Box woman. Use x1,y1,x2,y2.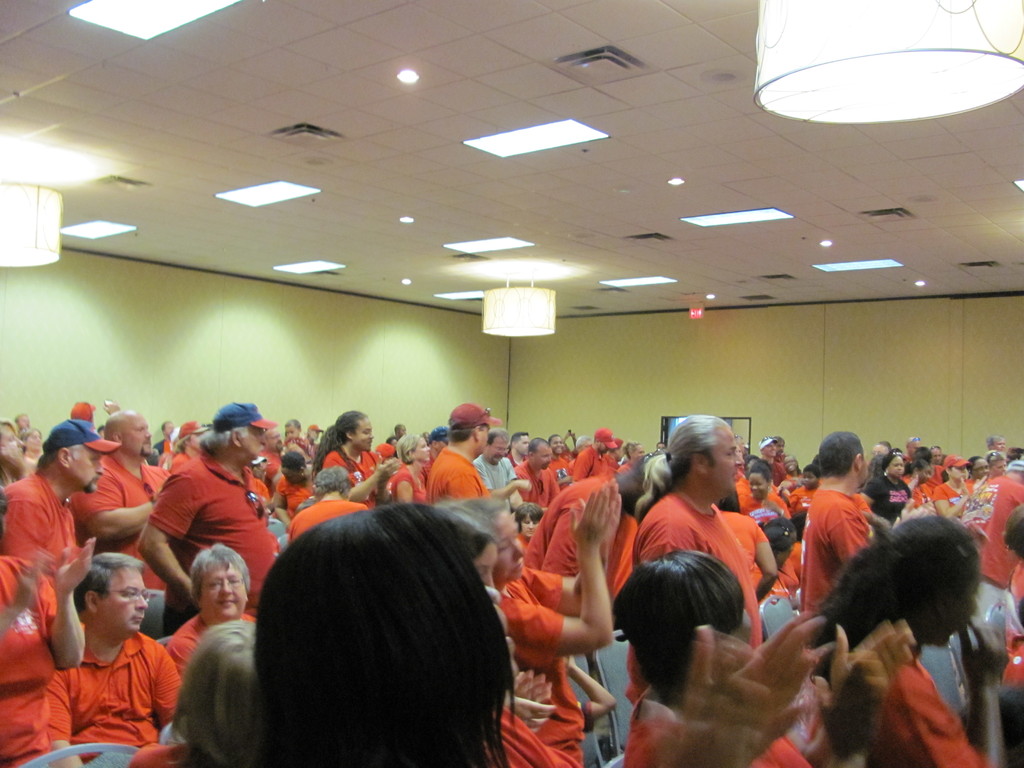
786,491,1006,758.
